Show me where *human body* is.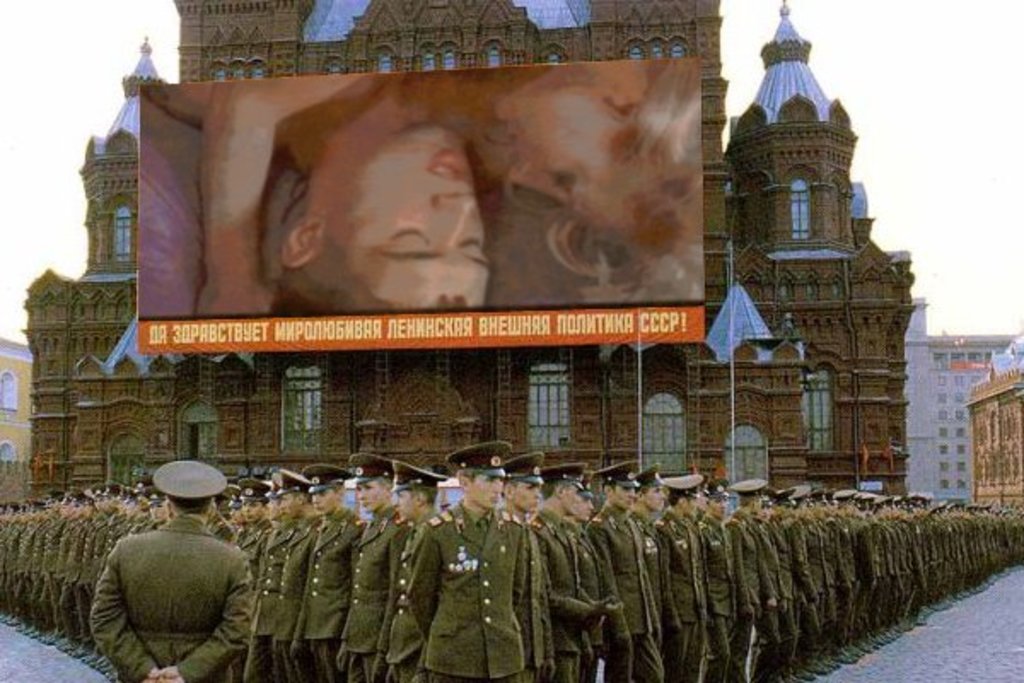
*human body* is at 191, 63, 655, 314.
